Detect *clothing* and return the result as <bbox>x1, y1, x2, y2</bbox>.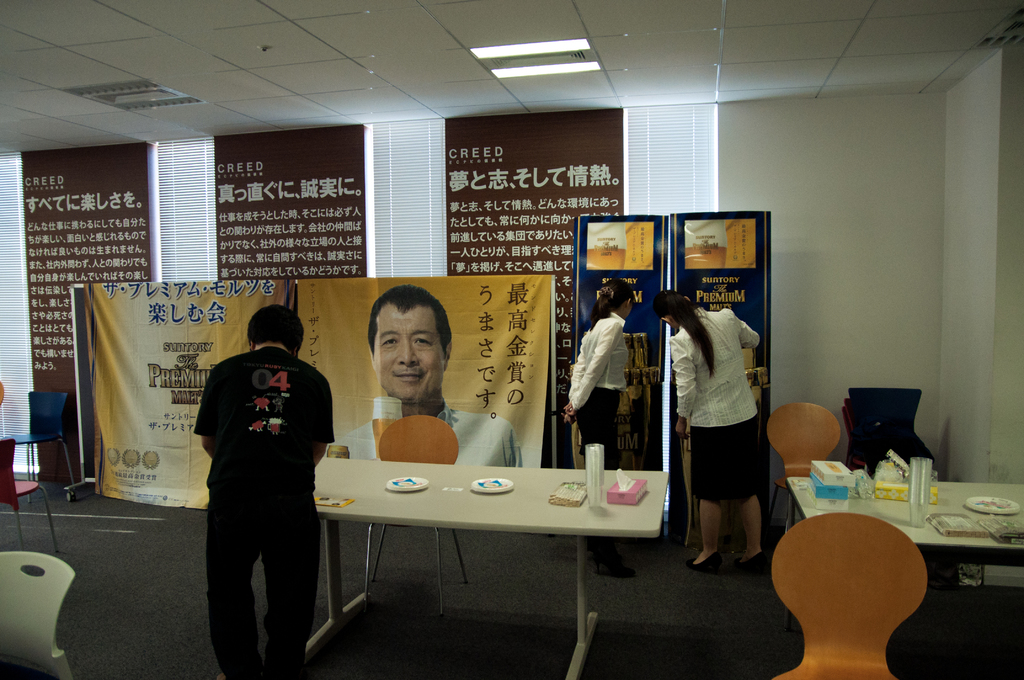
<bbox>682, 310, 766, 504</bbox>.
